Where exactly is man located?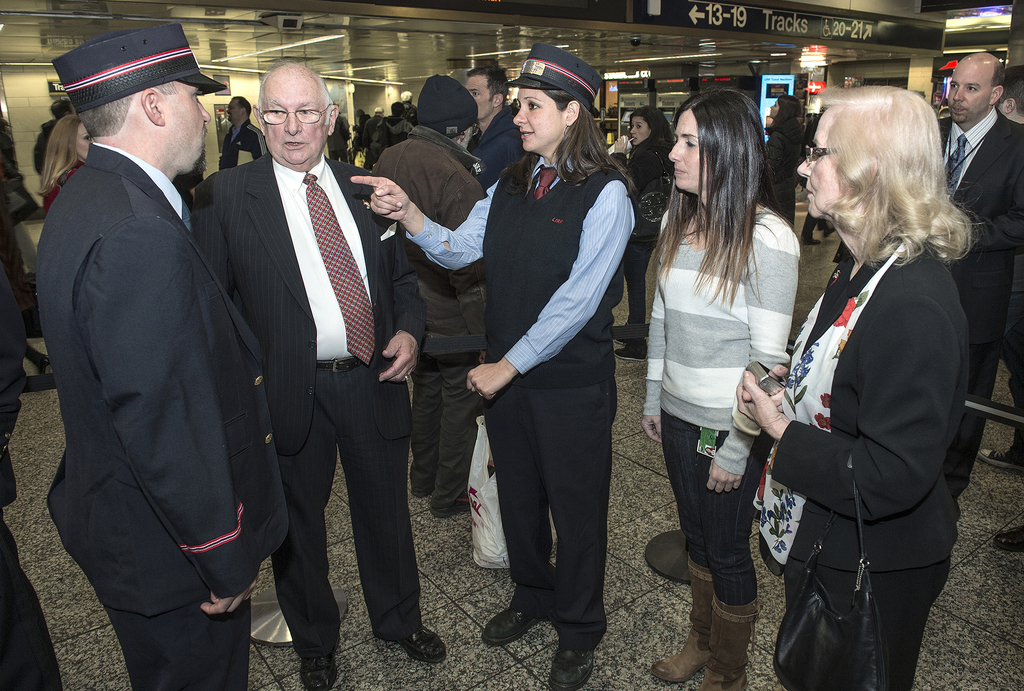
Its bounding box is rect(938, 51, 1023, 519).
